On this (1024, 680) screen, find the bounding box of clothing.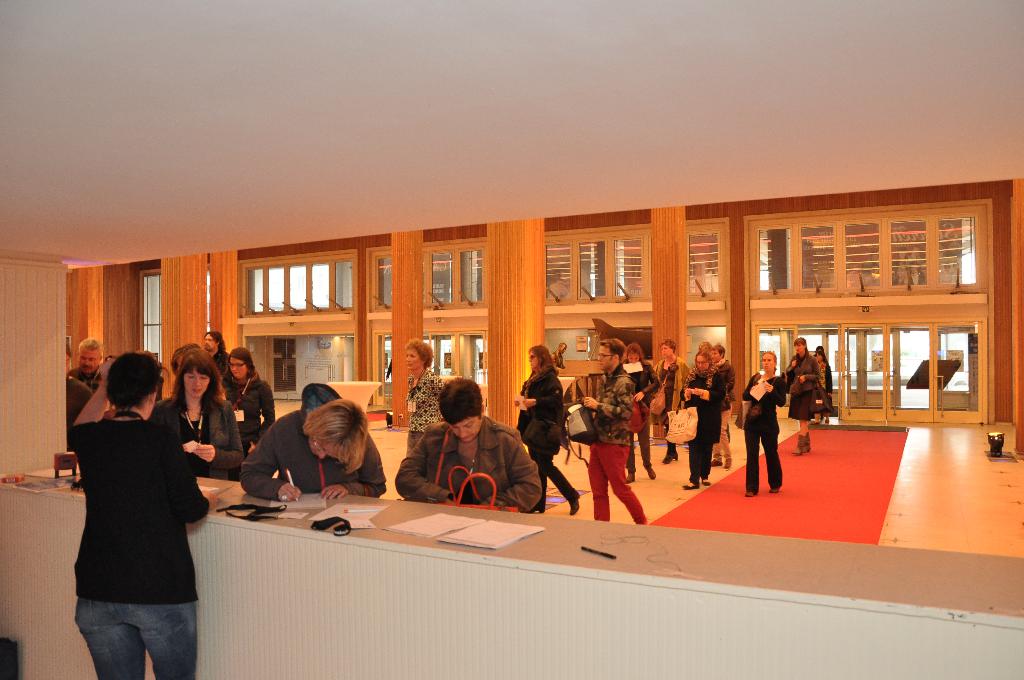
Bounding box: bbox=(623, 359, 664, 464).
